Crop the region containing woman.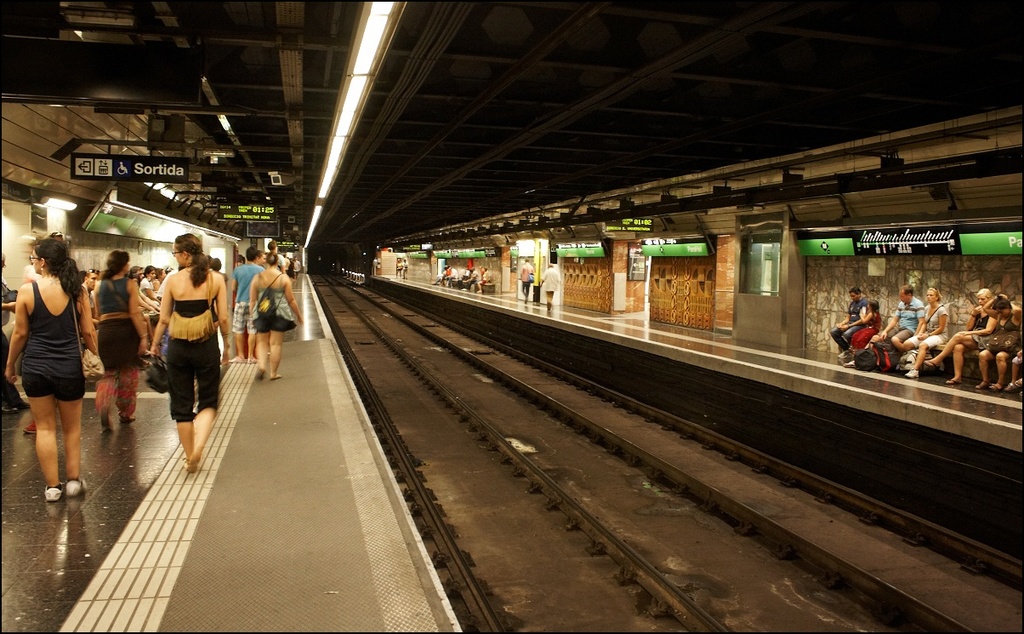
Crop region: {"left": 89, "top": 245, "right": 149, "bottom": 431}.
